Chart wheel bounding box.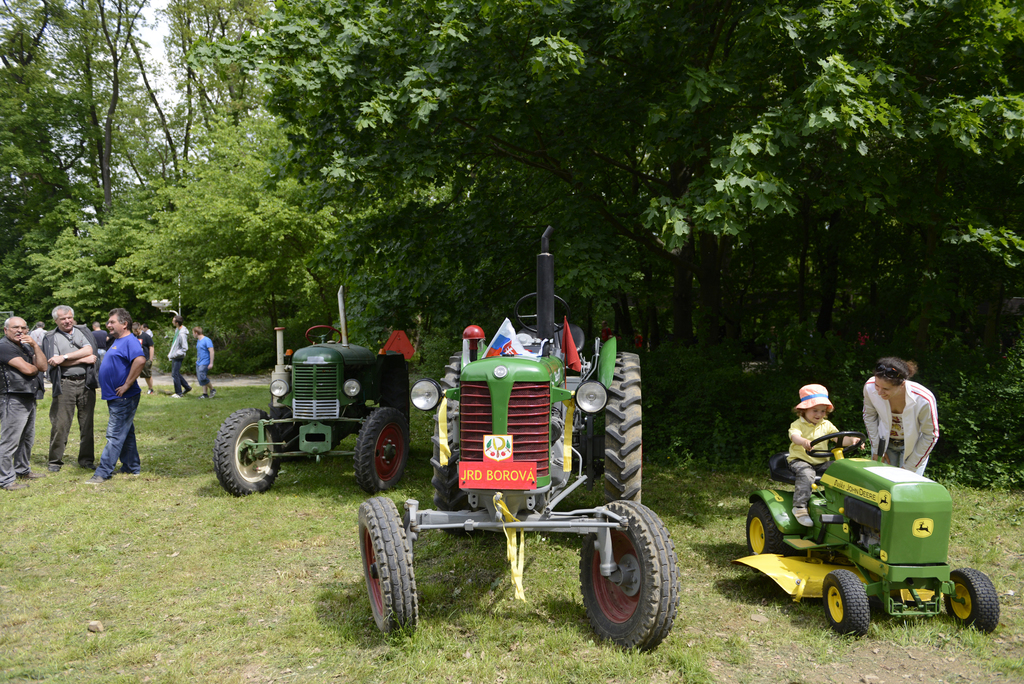
Charted: bbox=[216, 410, 281, 496].
